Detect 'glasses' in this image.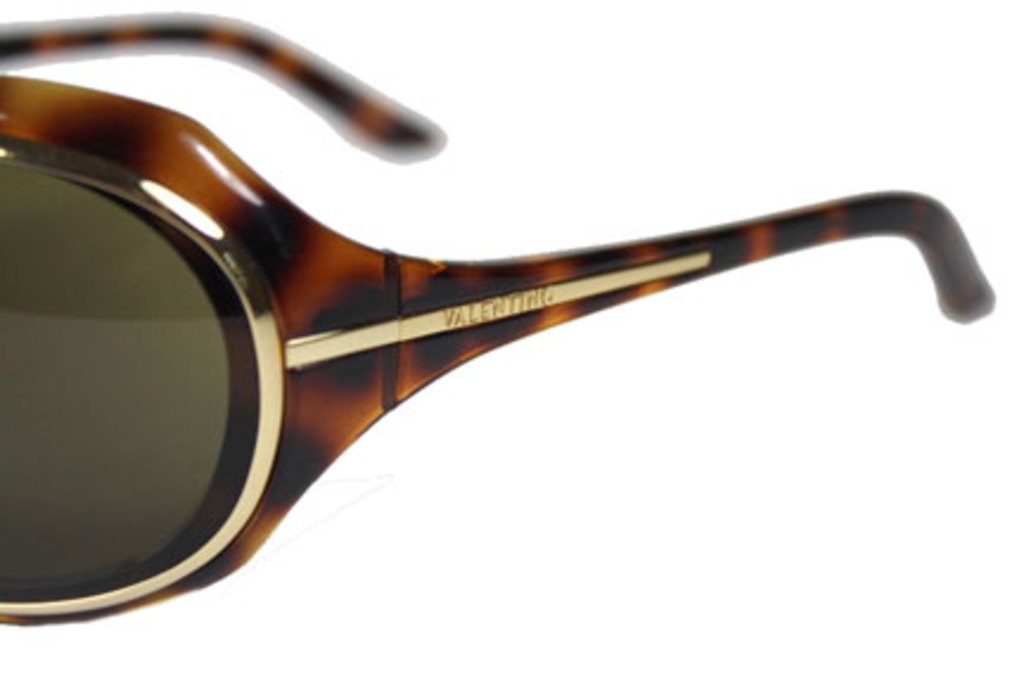
Detection: region(0, 5, 993, 628).
